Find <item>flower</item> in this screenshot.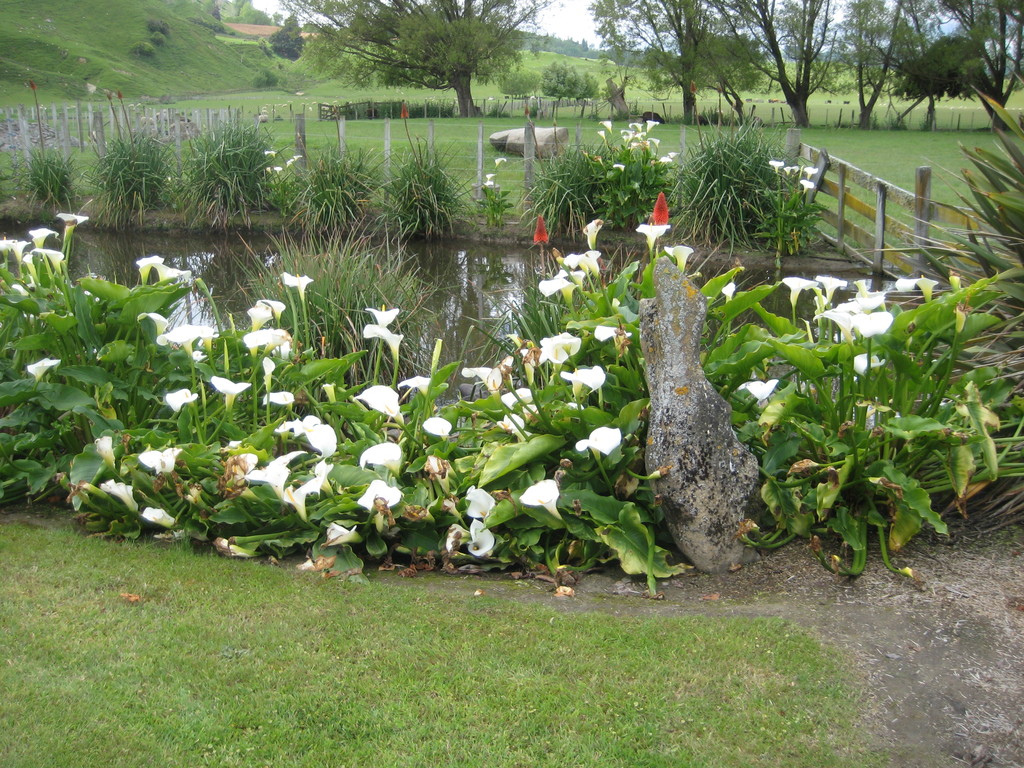
The bounding box for <item>flower</item> is [left=99, top=477, right=139, bottom=509].
